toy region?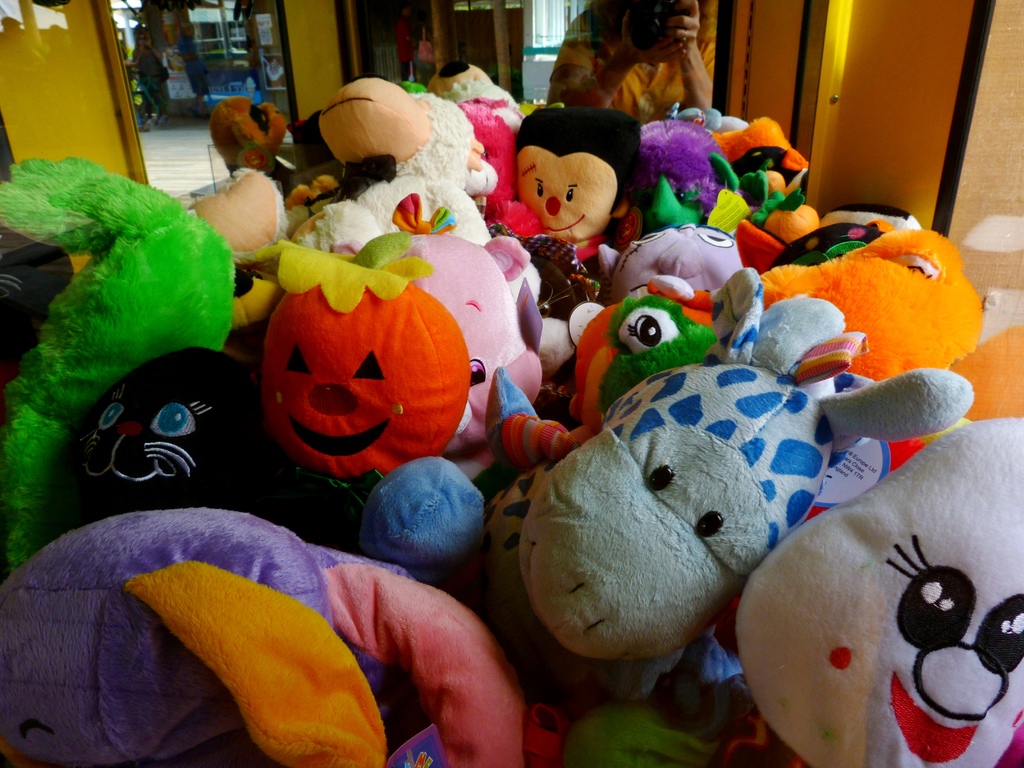
{"x1": 493, "y1": 124, "x2": 641, "y2": 263}
